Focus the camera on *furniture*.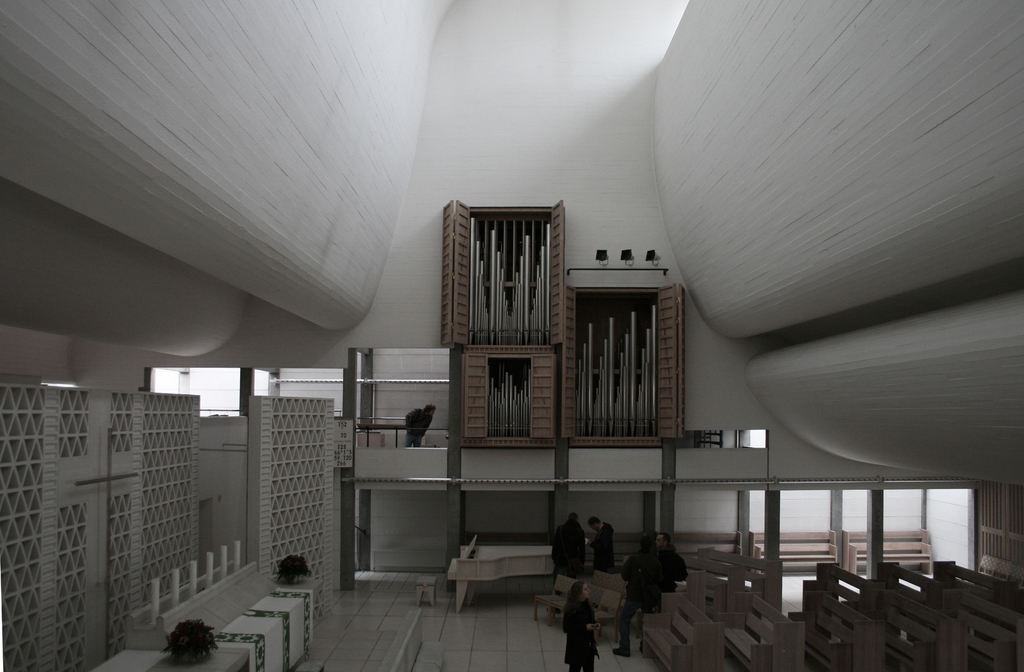
Focus region: 356,432,387,446.
